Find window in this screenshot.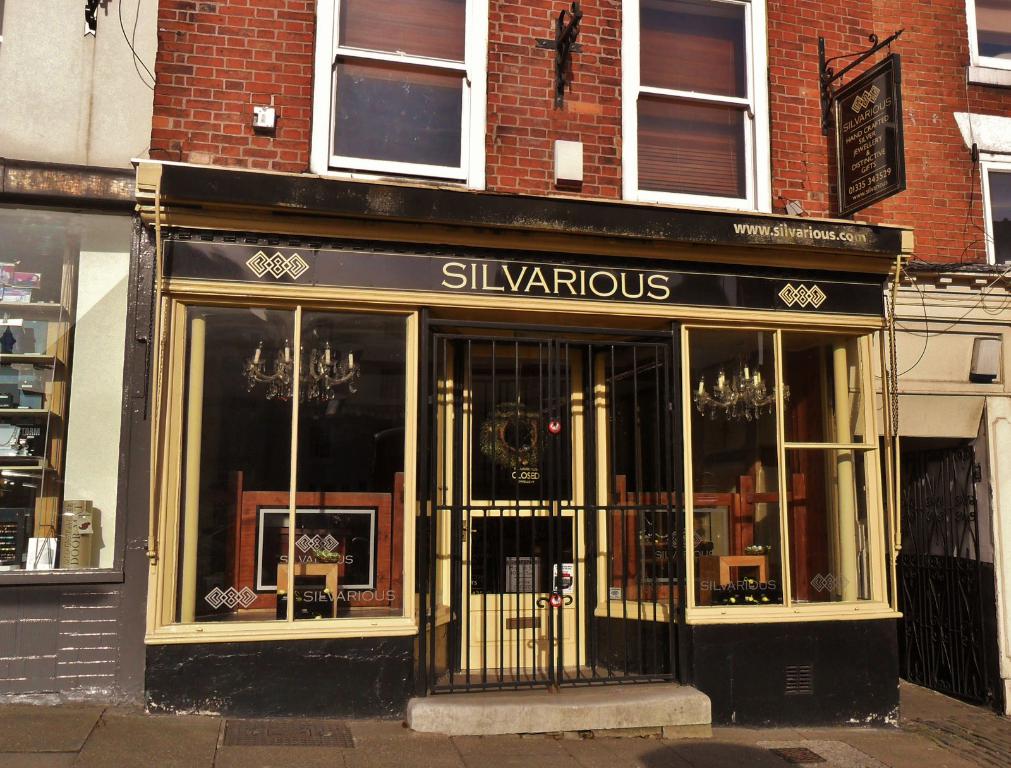
The bounding box for window is bbox(970, 0, 1010, 66).
